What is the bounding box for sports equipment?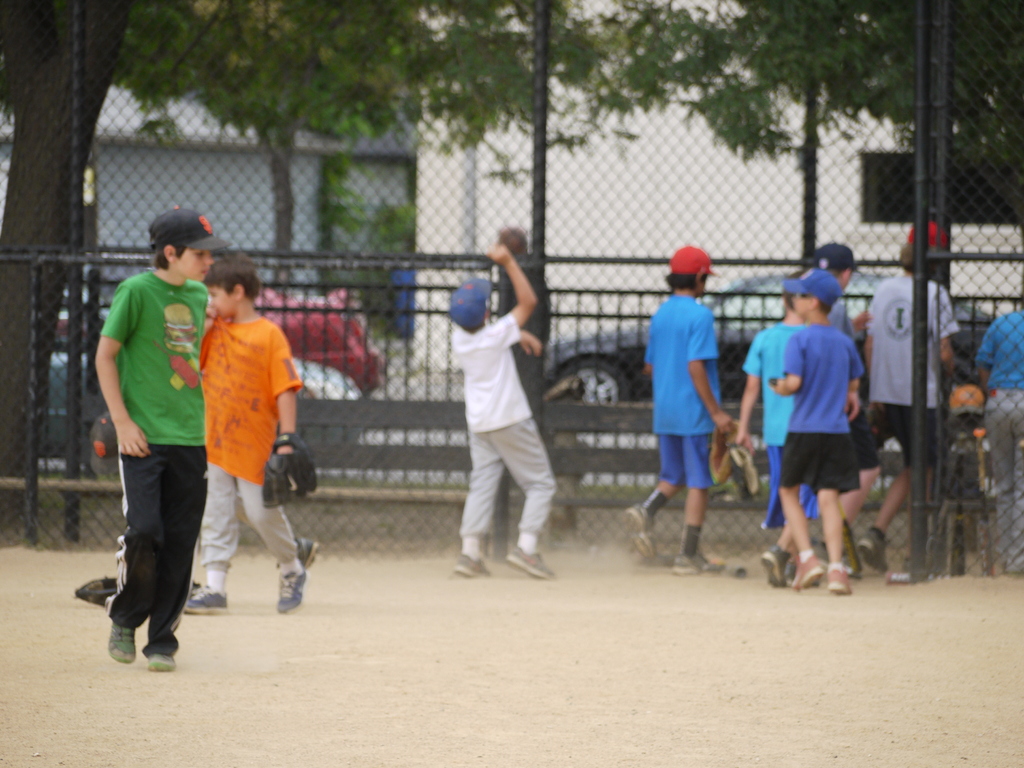
select_region(828, 570, 854, 595).
